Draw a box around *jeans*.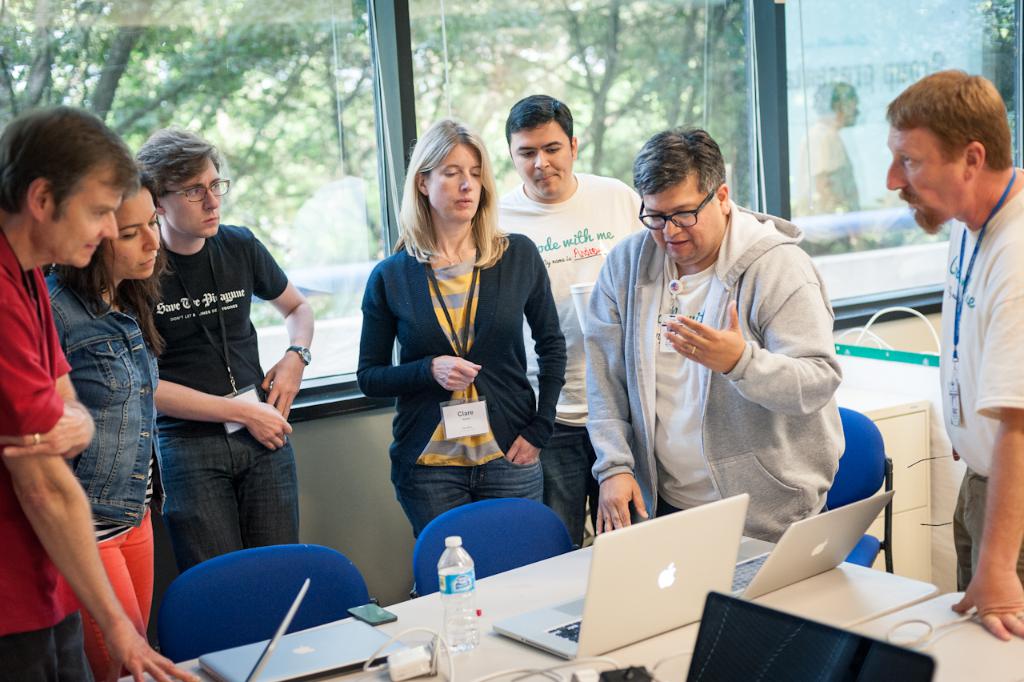
locate(138, 428, 302, 593).
